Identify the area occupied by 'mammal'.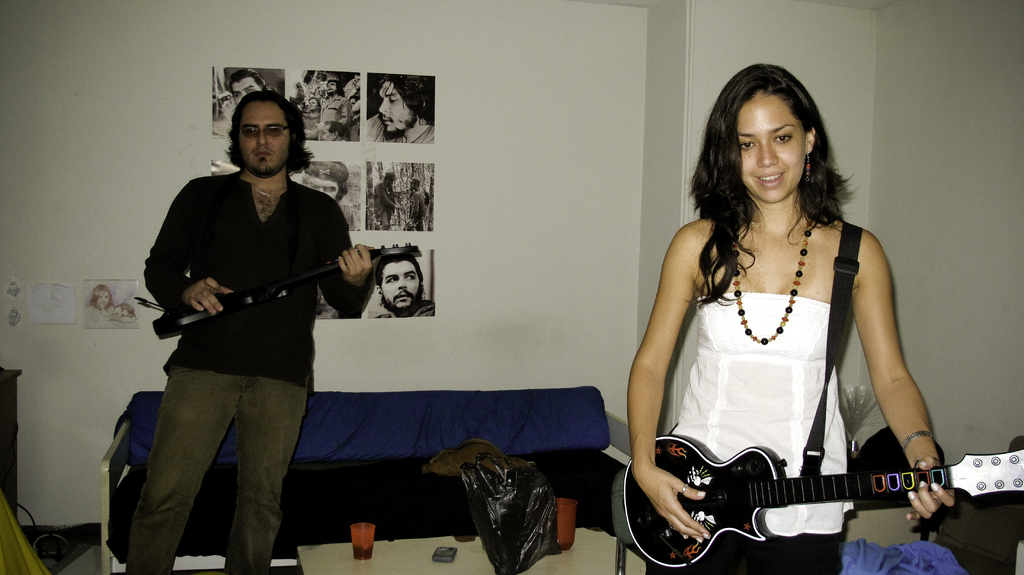
Area: 109:111:372:545.
